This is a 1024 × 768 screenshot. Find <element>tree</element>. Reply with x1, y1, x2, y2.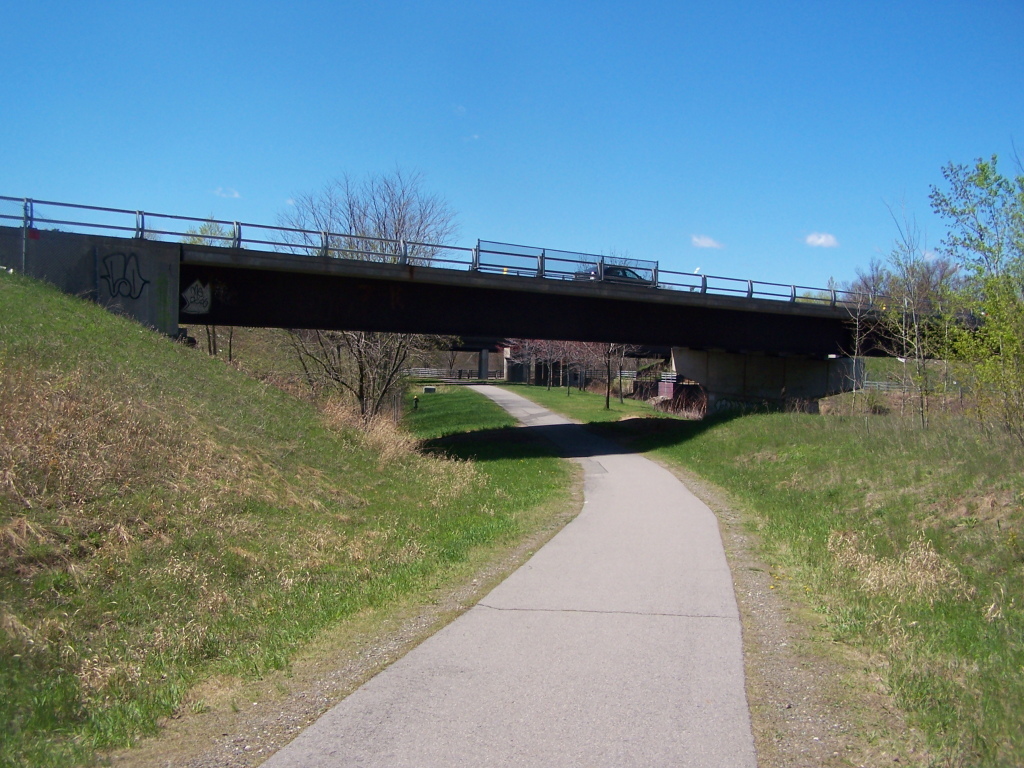
173, 220, 245, 373.
